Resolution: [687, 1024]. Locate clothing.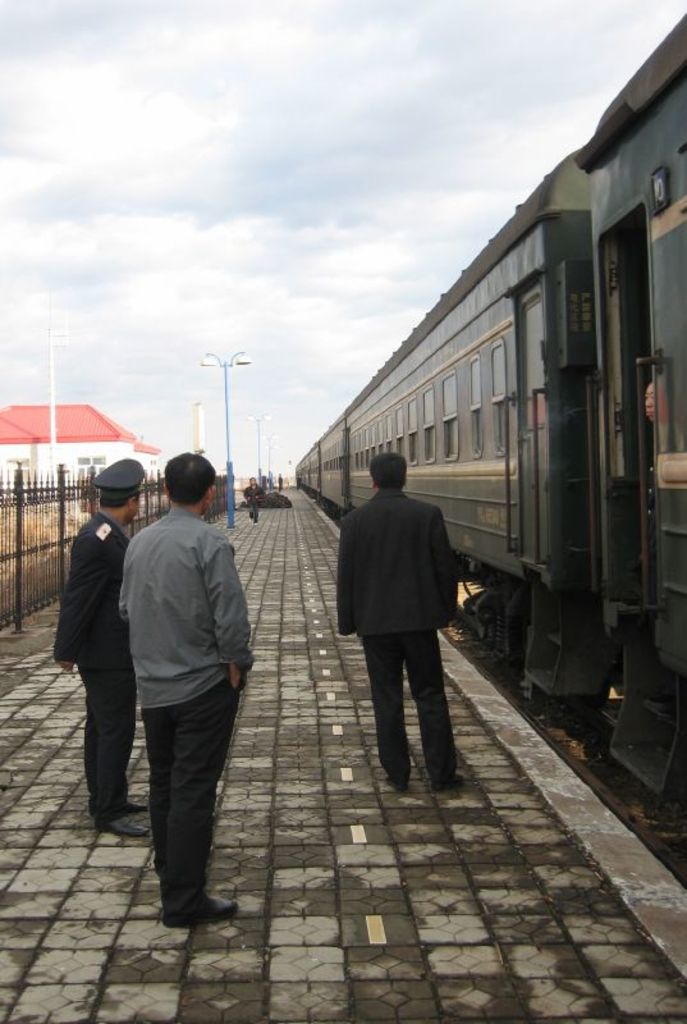
bbox=[50, 503, 137, 826].
